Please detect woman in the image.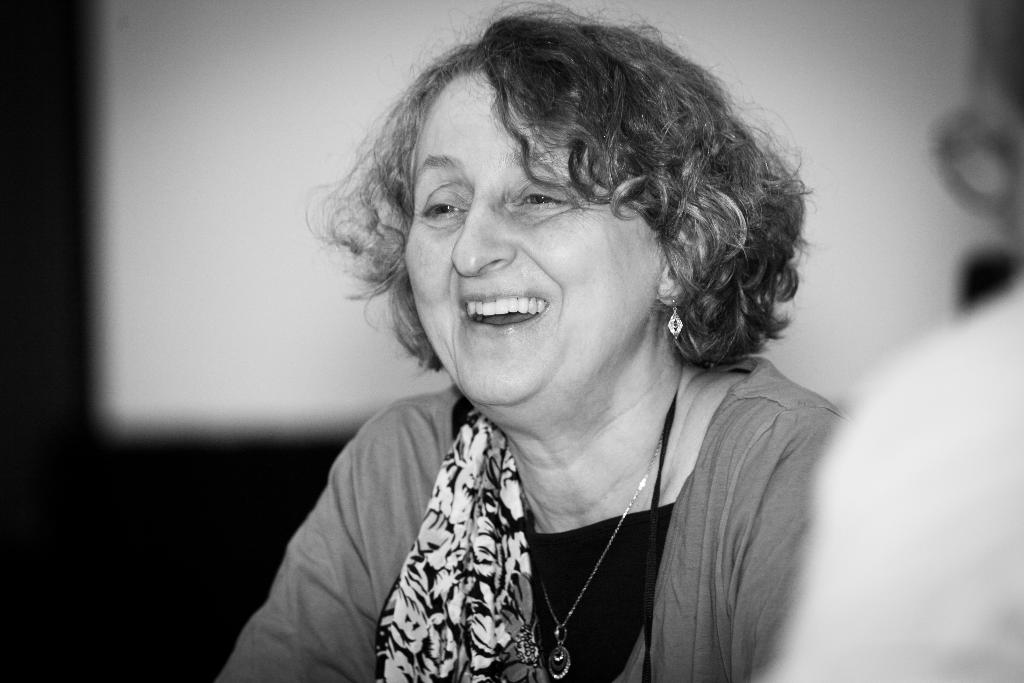
202, 0, 858, 682.
